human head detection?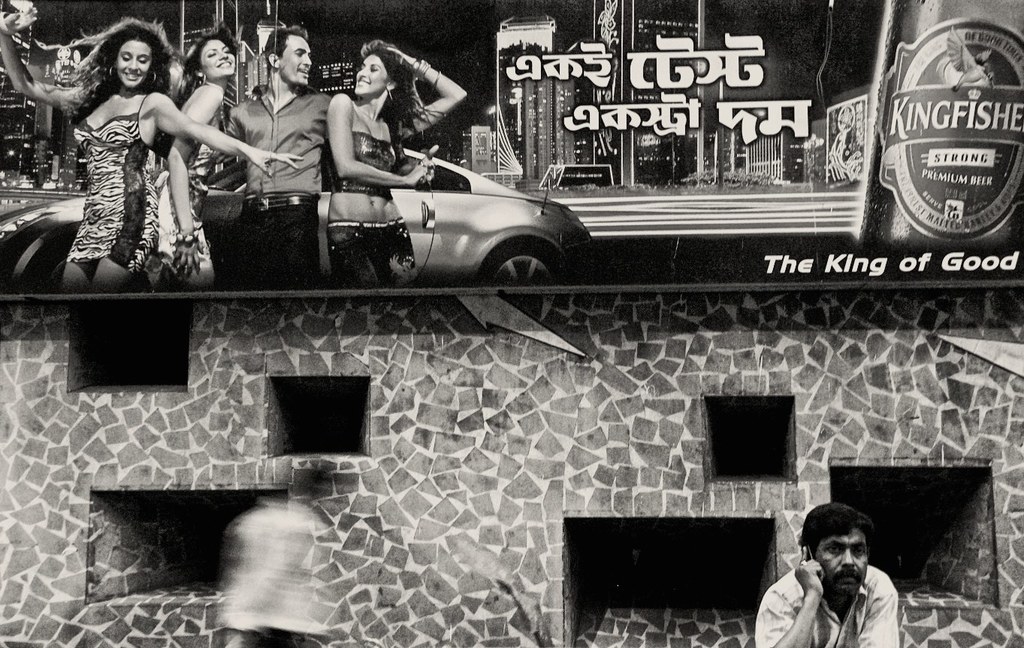
<region>186, 26, 240, 81</region>
